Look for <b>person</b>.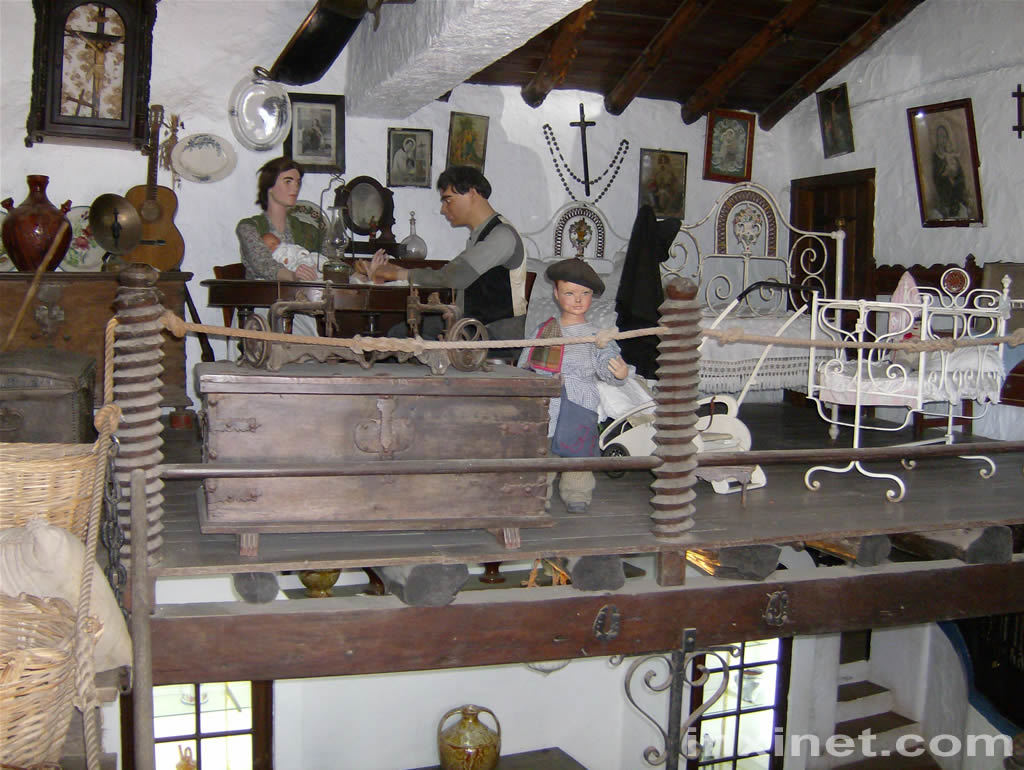
Found: (372, 165, 527, 357).
